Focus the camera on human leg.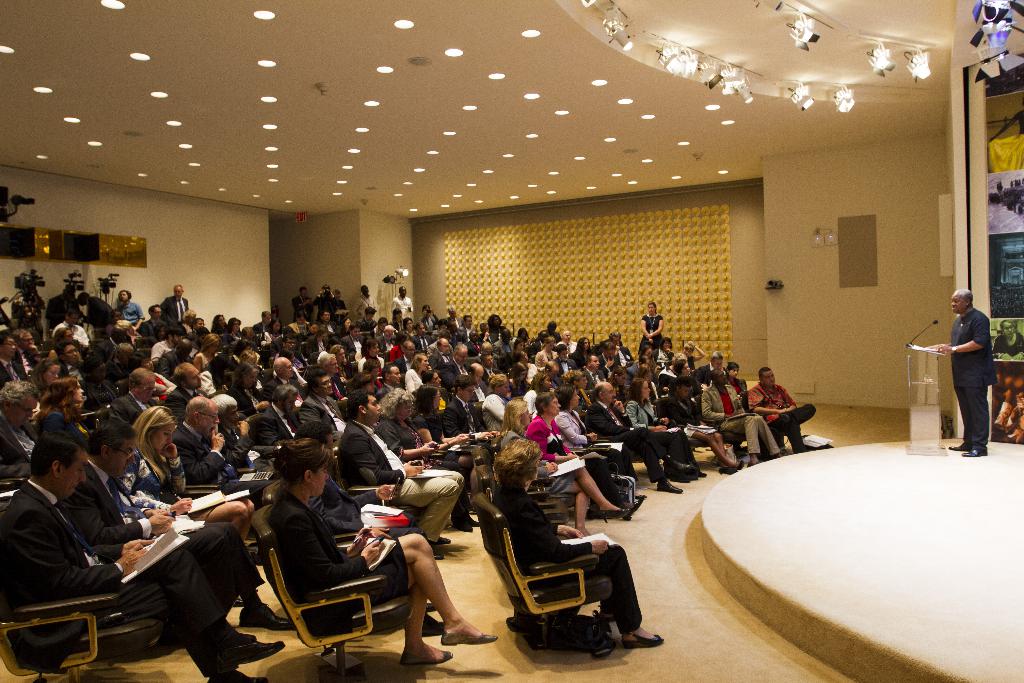
Focus region: l=948, t=369, r=990, b=464.
